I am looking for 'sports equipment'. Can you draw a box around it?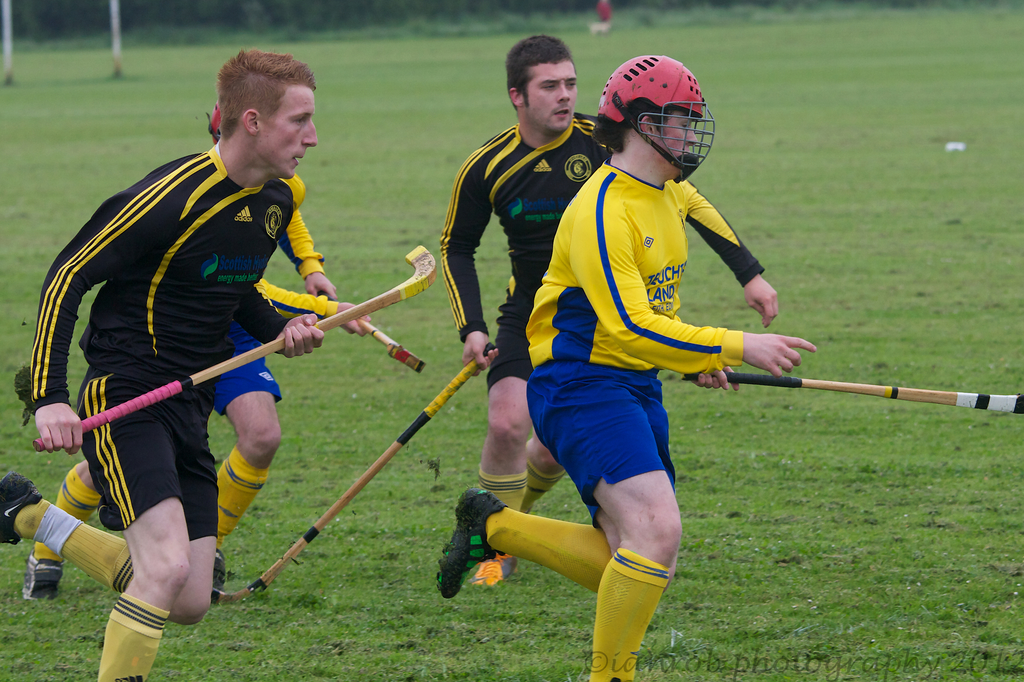
Sure, the bounding box is rect(598, 48, 724, 178).
